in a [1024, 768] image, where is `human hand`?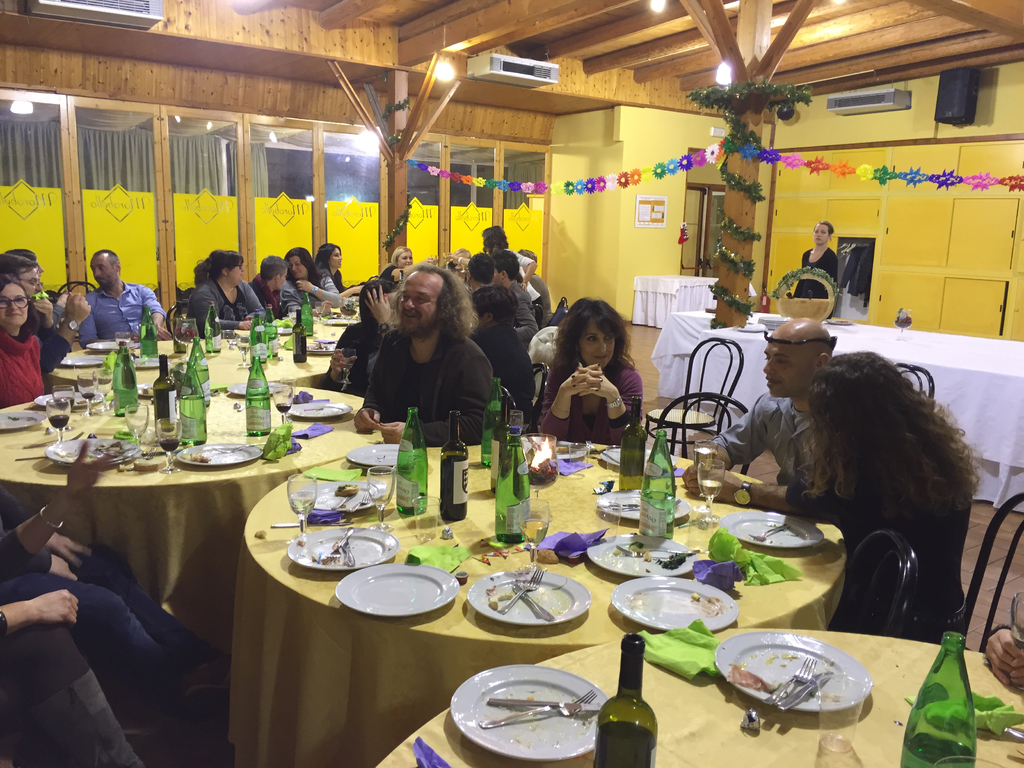
<bbox>44, 554, 79, 585</bbox>.
